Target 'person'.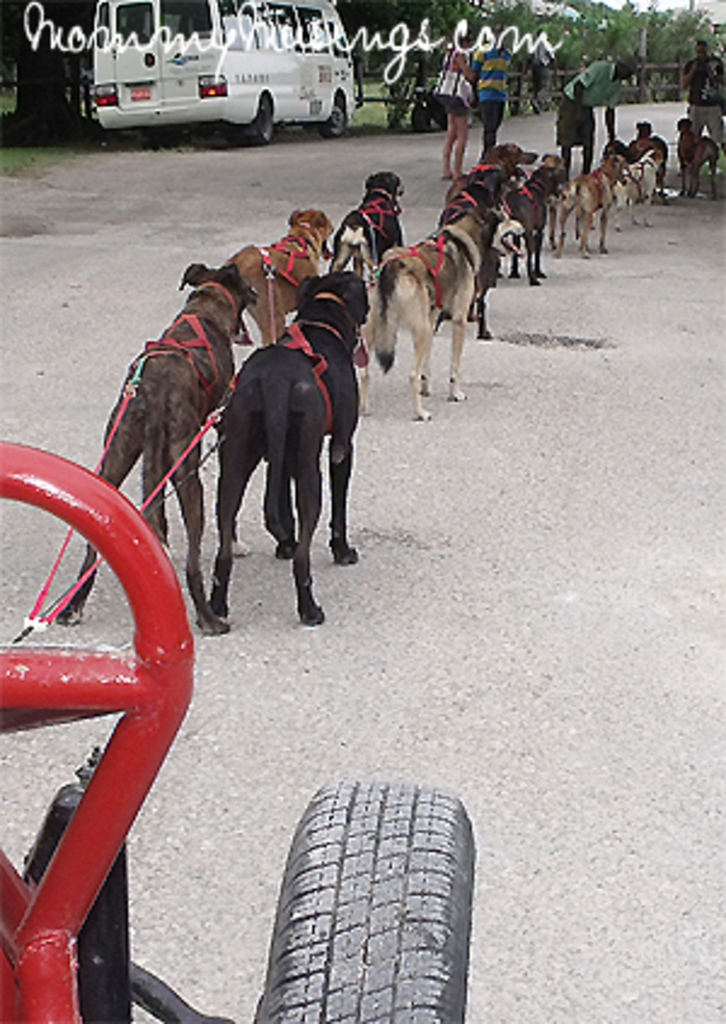
Target region: 678/36/724/157.
